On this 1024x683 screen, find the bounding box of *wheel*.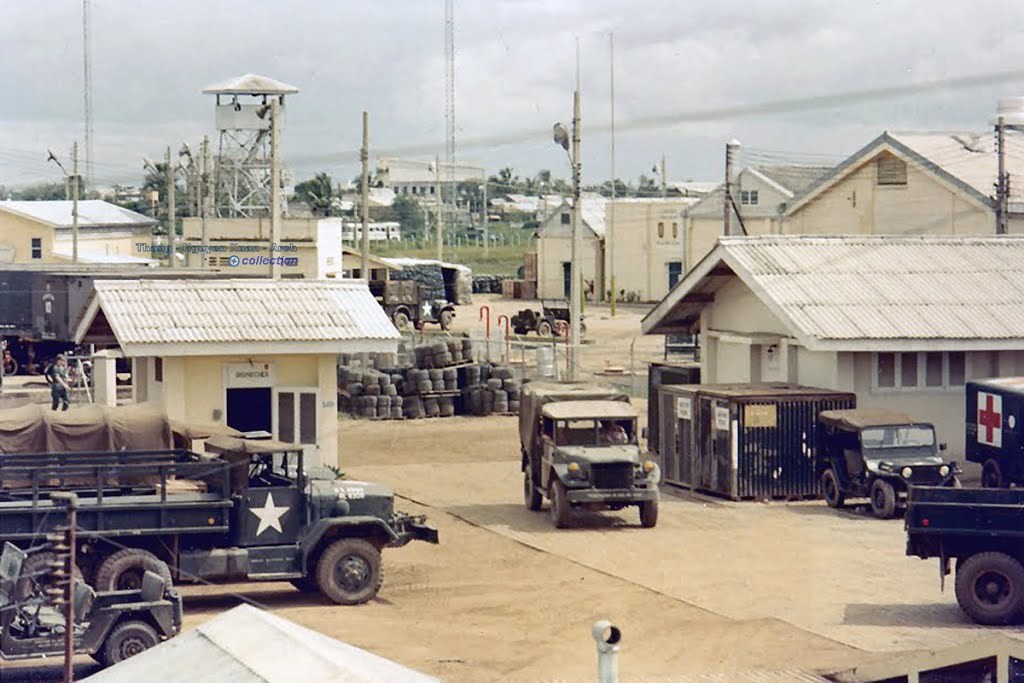
Bounding box: (x1=636, y1=494, x2=663, y2=523).
